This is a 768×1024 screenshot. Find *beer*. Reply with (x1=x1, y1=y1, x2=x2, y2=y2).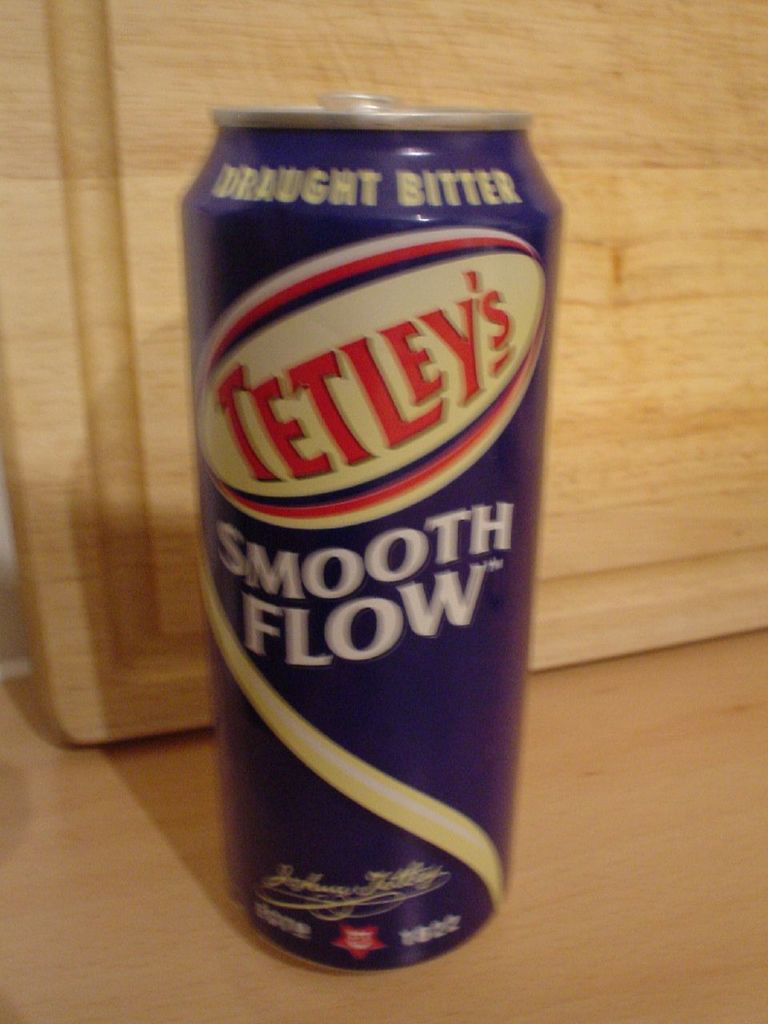
(x1=176, y1=91, x2=567, y2=978).
